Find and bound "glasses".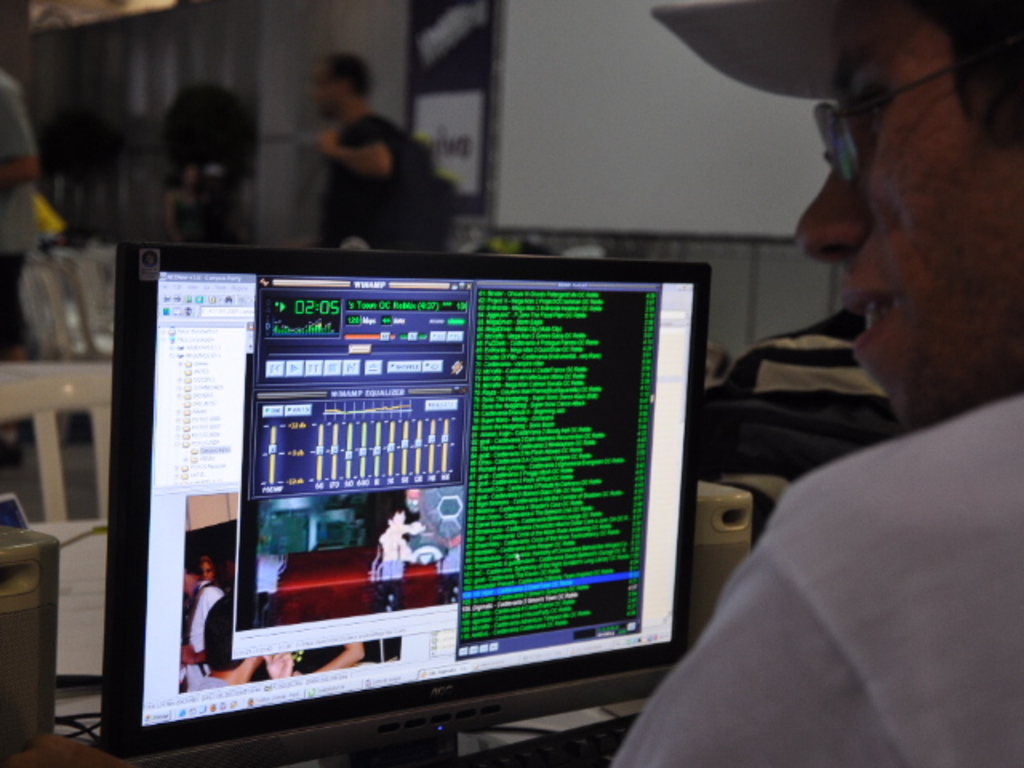
Bound: box=[811, 46, 1008, 190].
